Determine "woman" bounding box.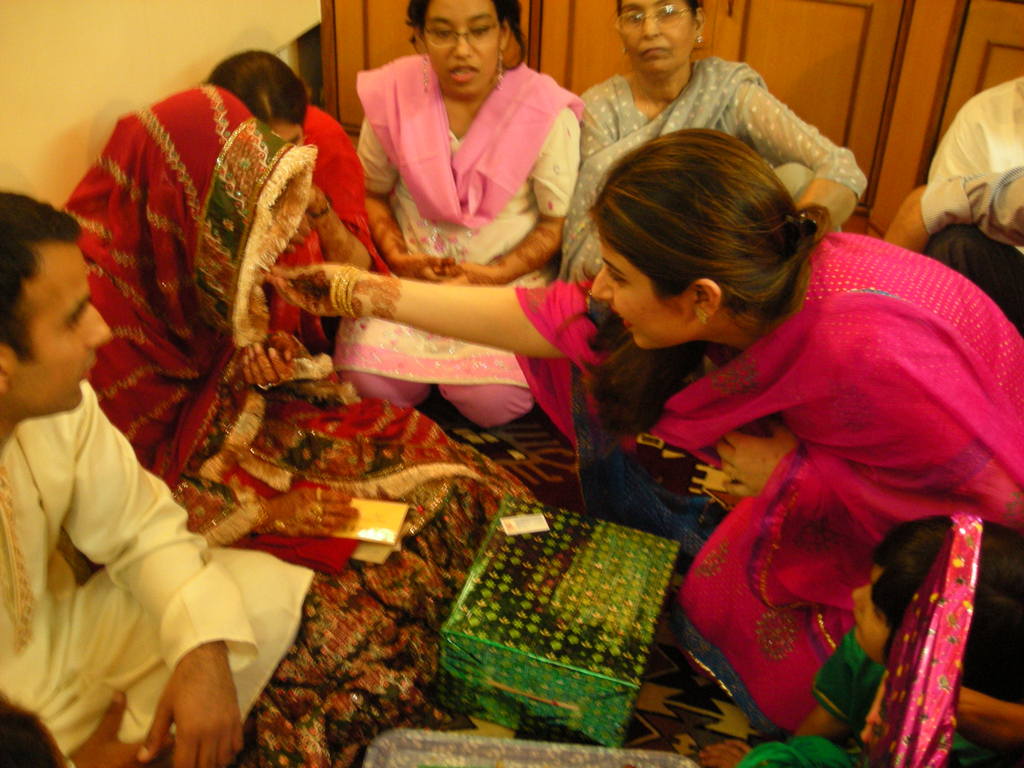
Determined: (x1=574, y1=0, x2=868, y2=285).
